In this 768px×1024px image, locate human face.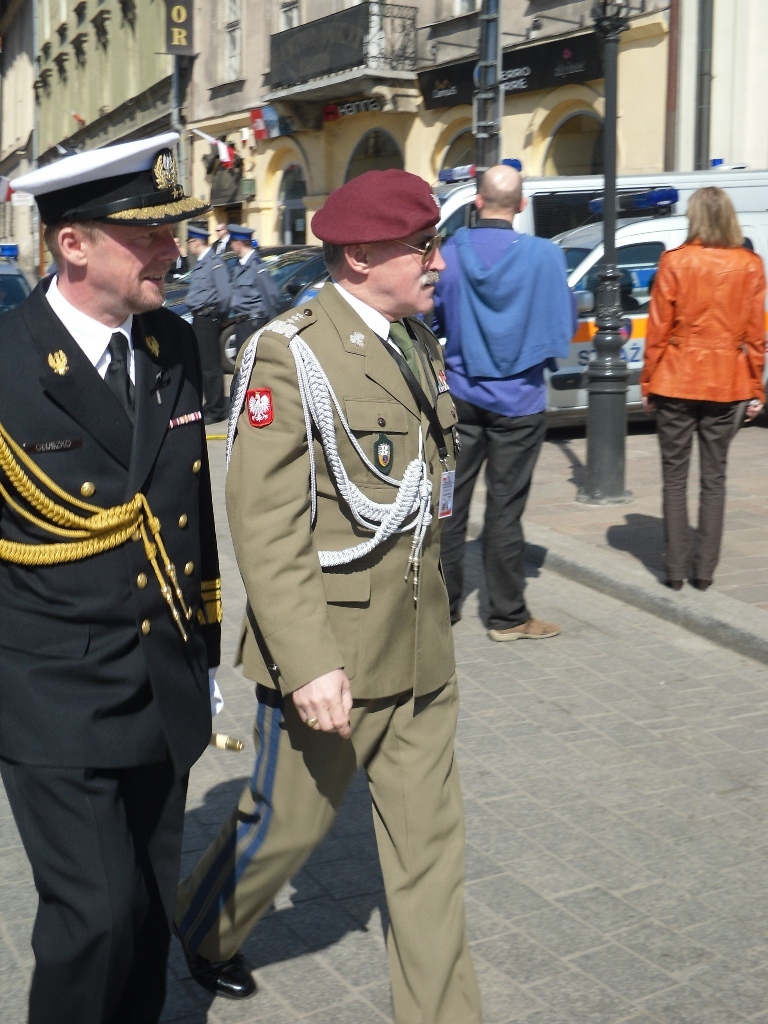
Bounding box: Rect(97, 227, 177, 312).
